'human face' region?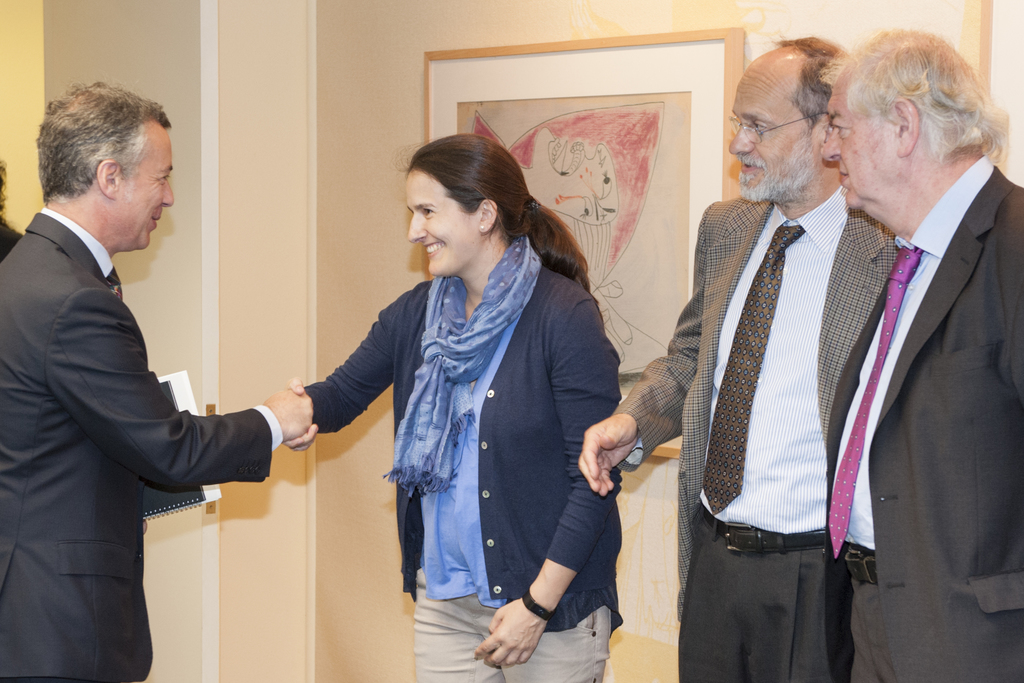
box=[113, 122, 179, 256]
